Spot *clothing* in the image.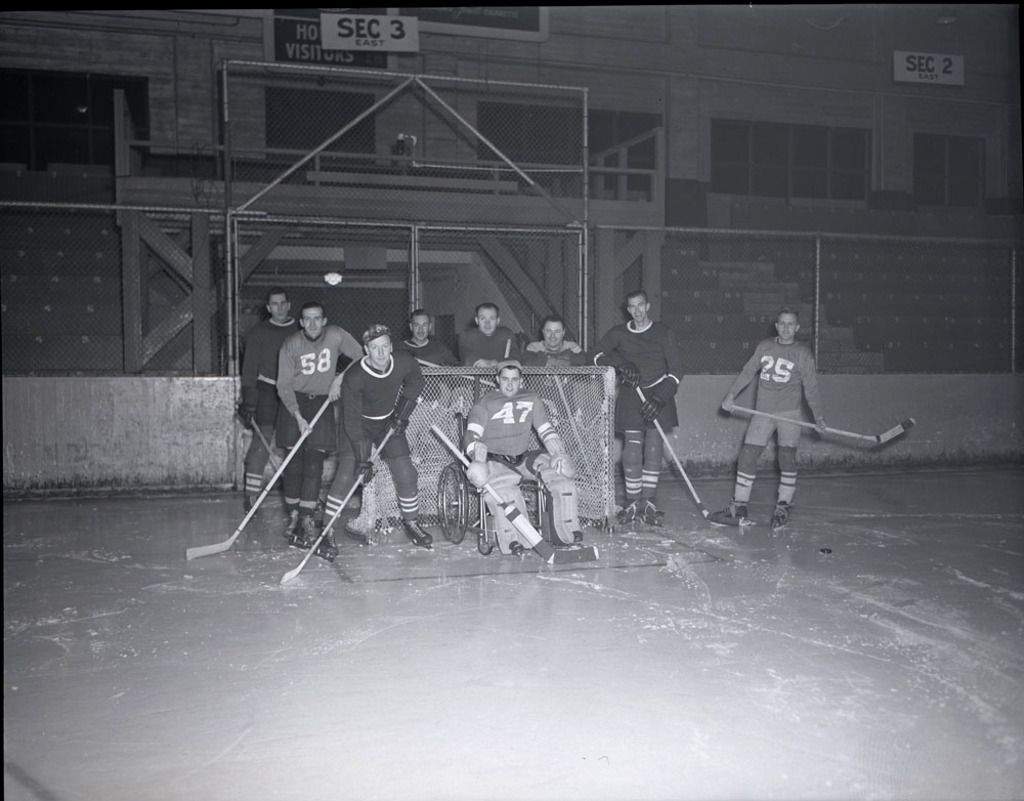
*clothing* found at 598, 322, 680, 423.
